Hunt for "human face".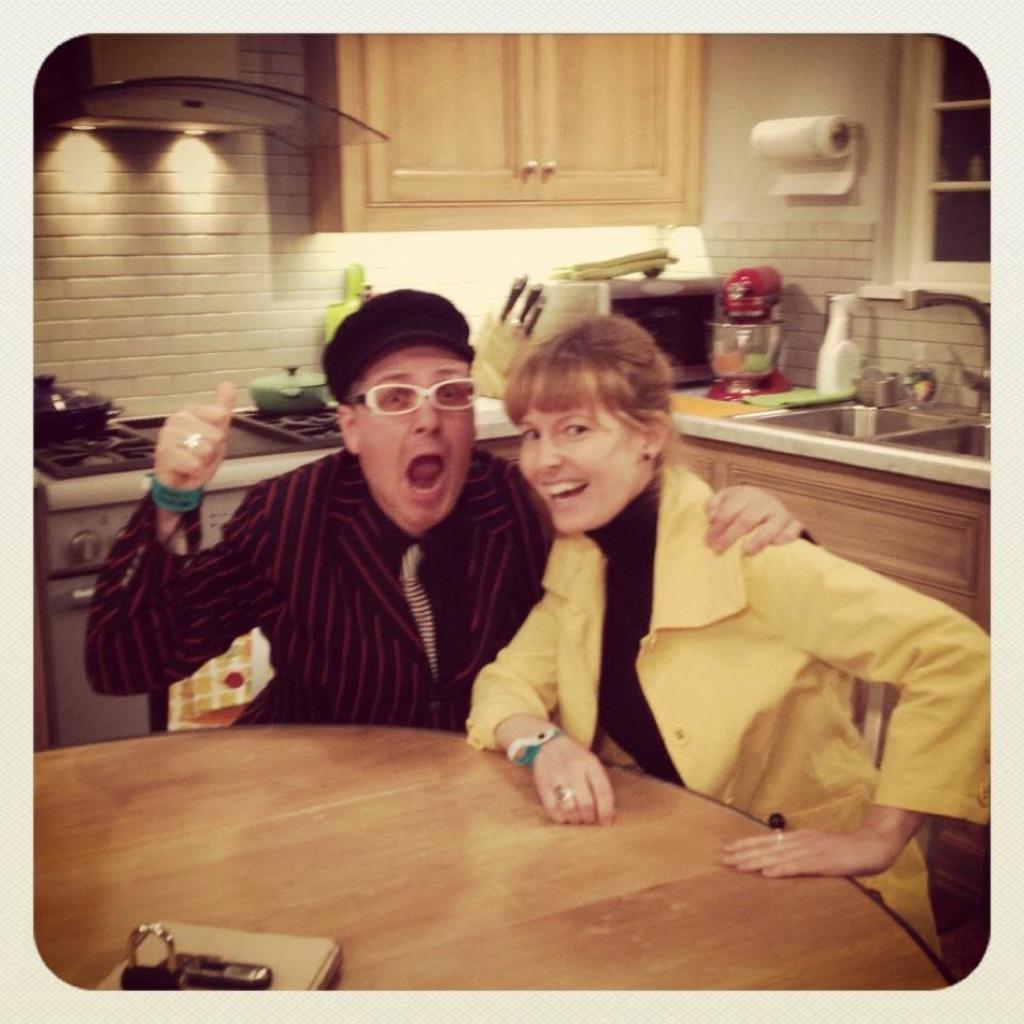
Hunted down at detection(354, 340, 477, 538).
